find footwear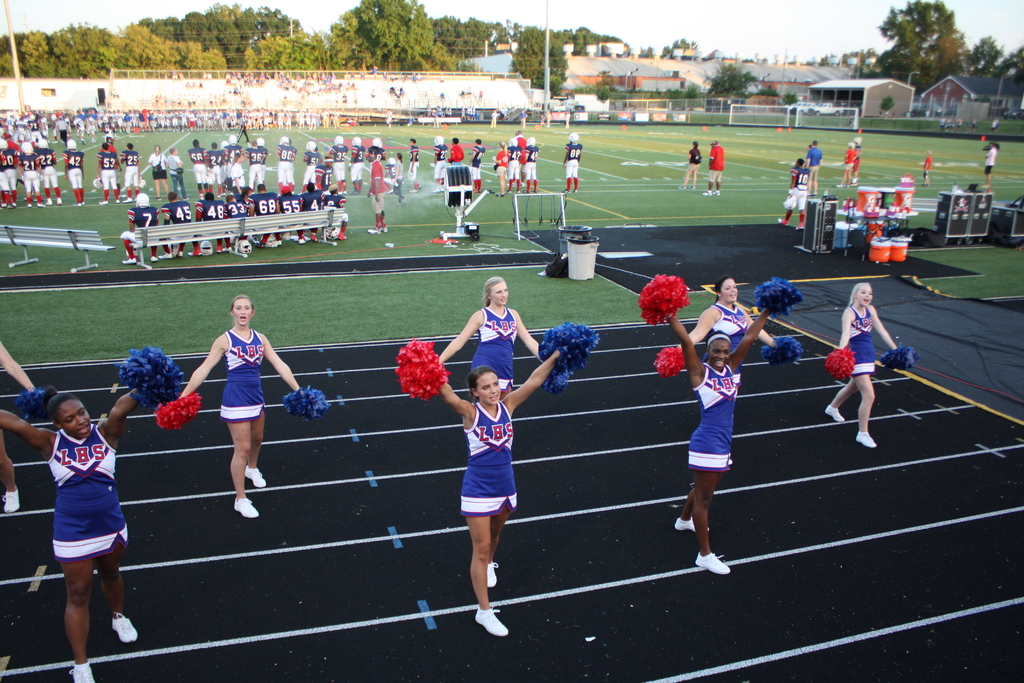
673, 520, 705, 534
